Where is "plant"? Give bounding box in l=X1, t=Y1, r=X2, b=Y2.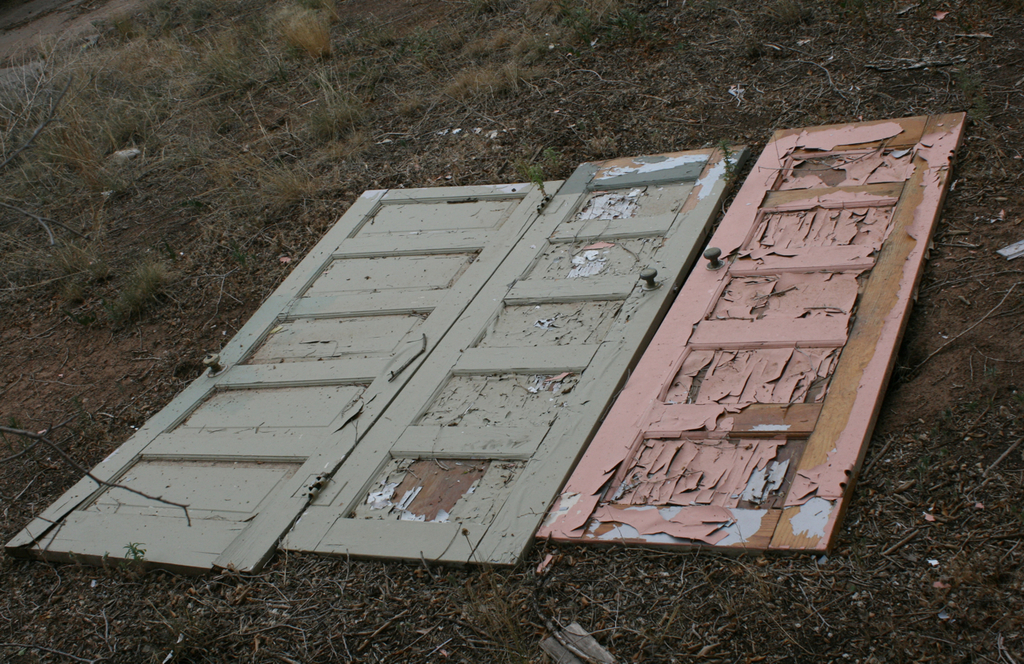
l=121, t=540, r=150, b=574.
